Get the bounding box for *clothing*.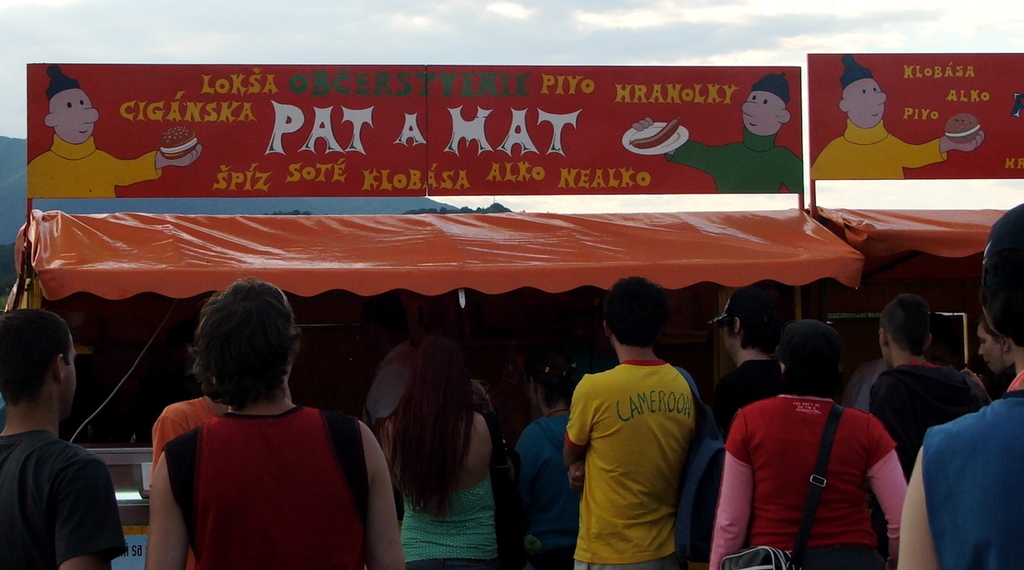
Rect(706, 353, 794, 440).
